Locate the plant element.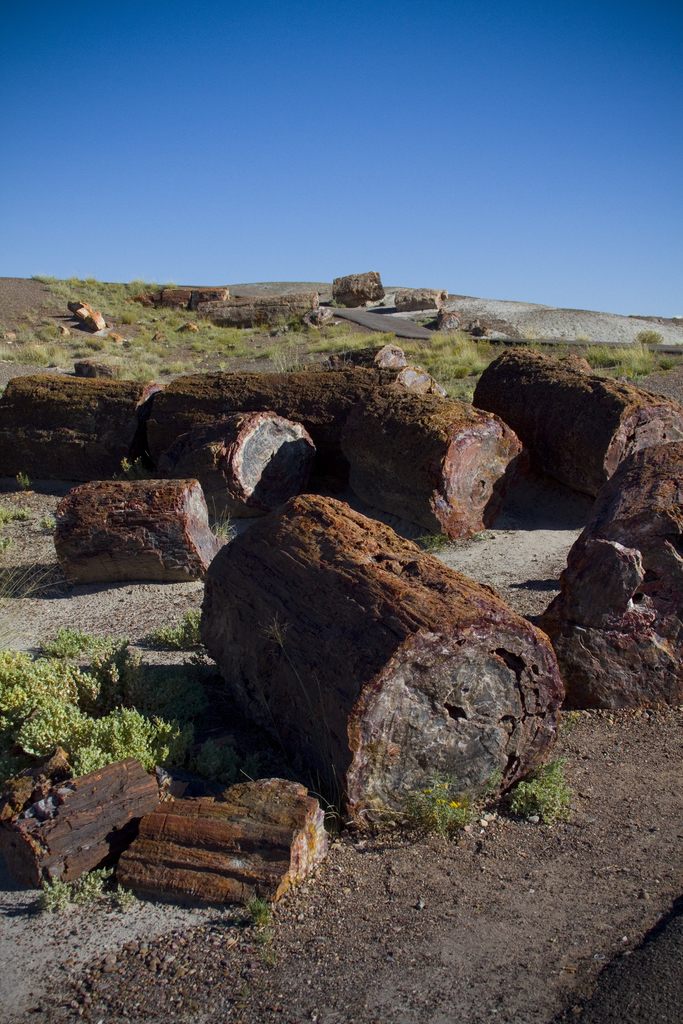
Element bbox: [457, 528, 481, 547].
